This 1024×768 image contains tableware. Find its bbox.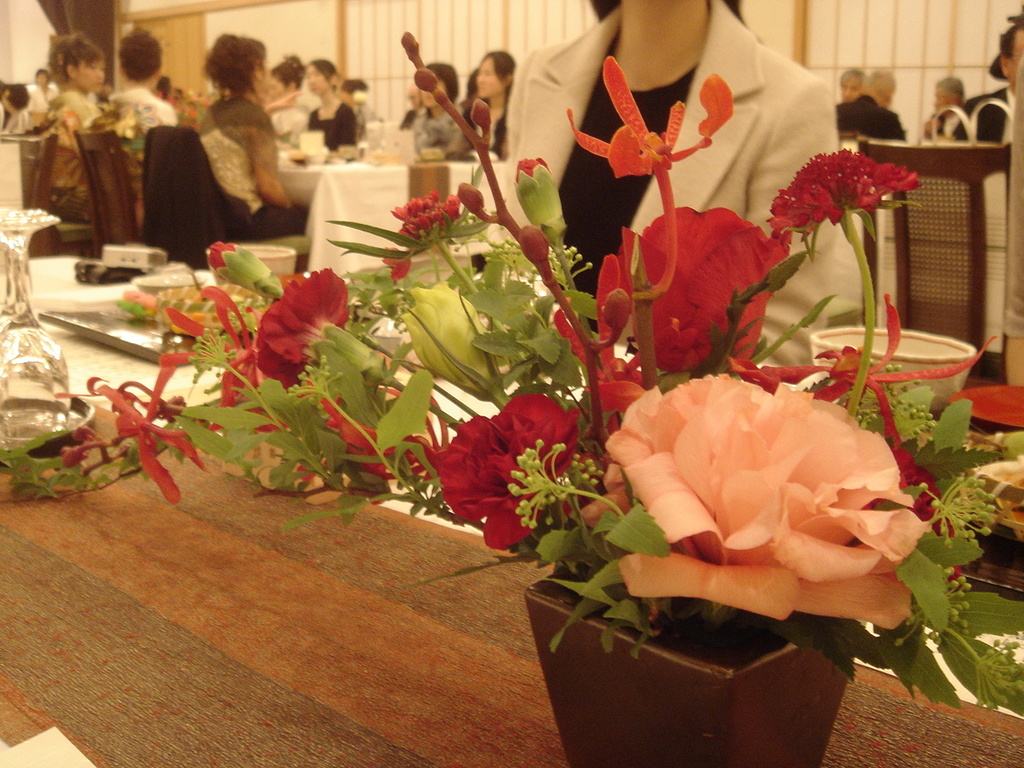
0, 204, 42, 332.
